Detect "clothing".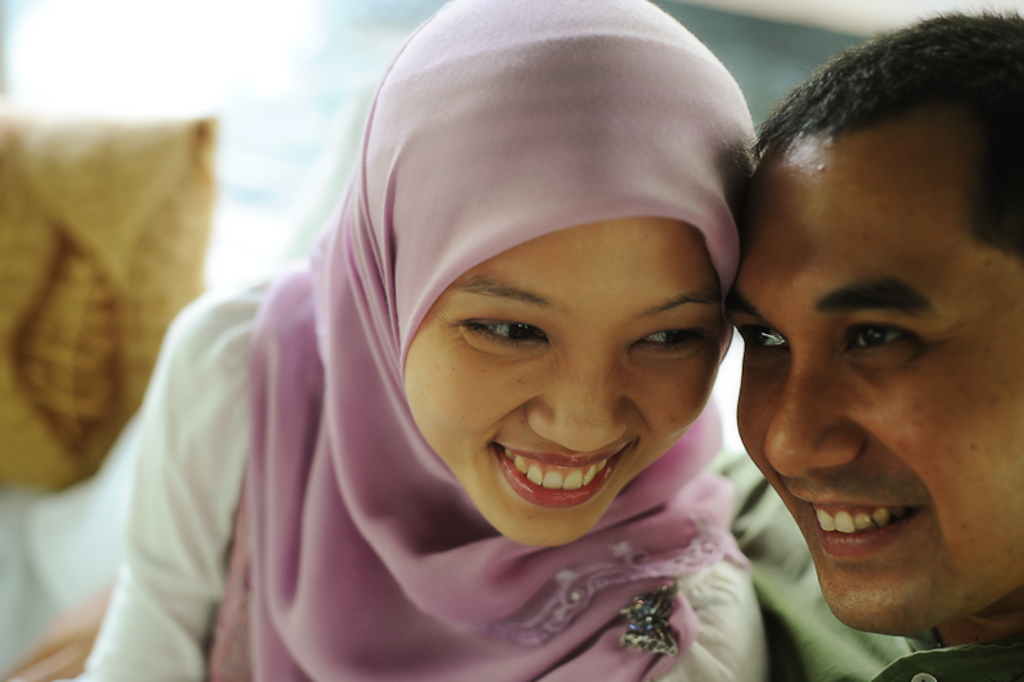
Detected at [707,449,1023,681].
